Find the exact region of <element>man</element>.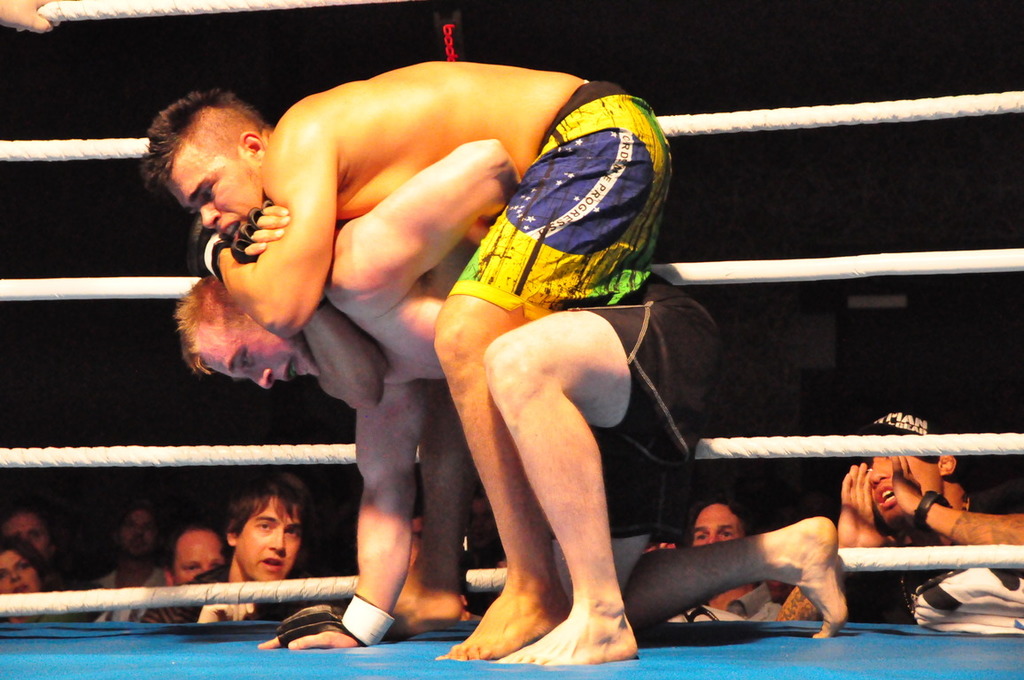
Exact region: bbox=(142, 469, 308, 630).
